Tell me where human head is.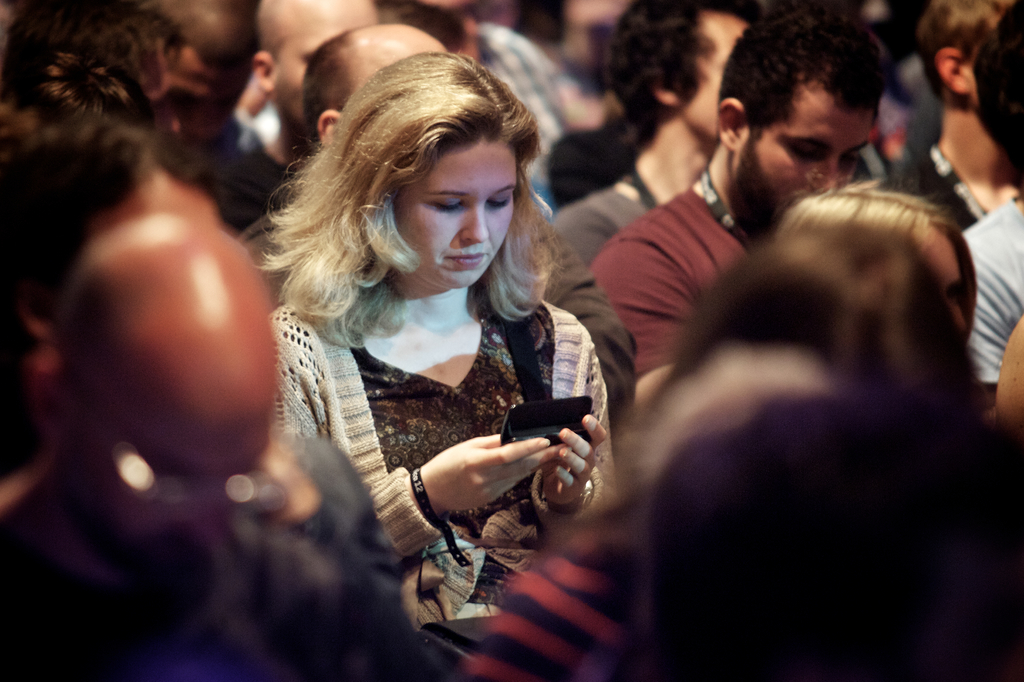
human head is at [left=372, top=45, right=538, bottom=292].
